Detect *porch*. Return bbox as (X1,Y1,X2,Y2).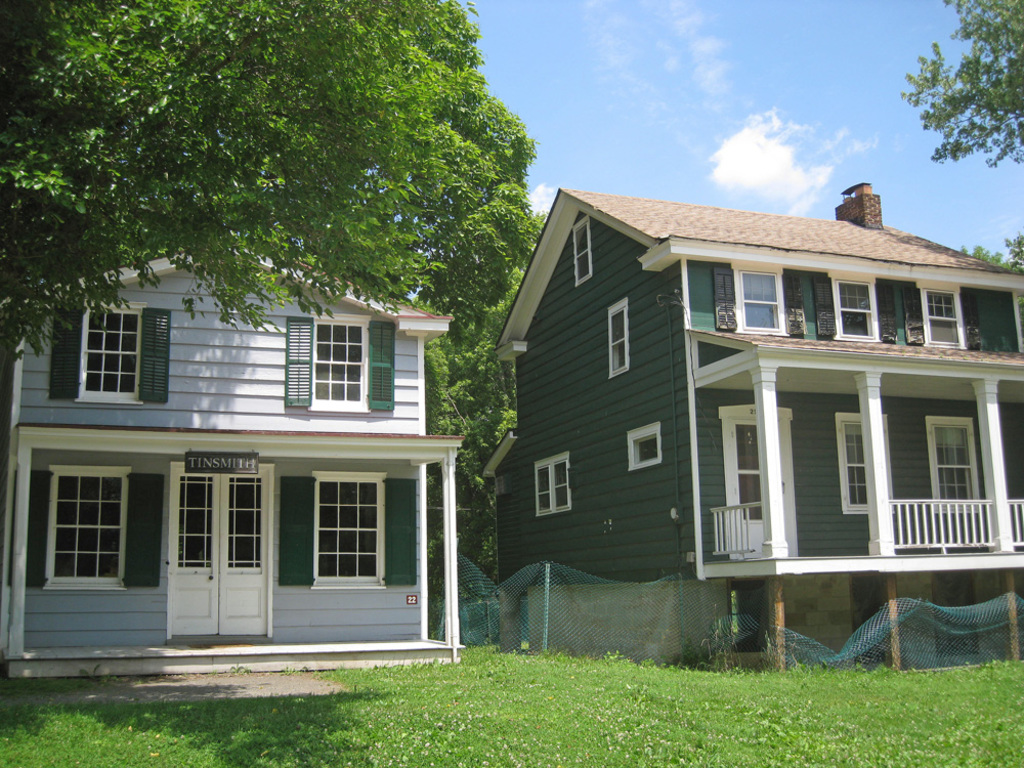
(711,279,1023,351).
